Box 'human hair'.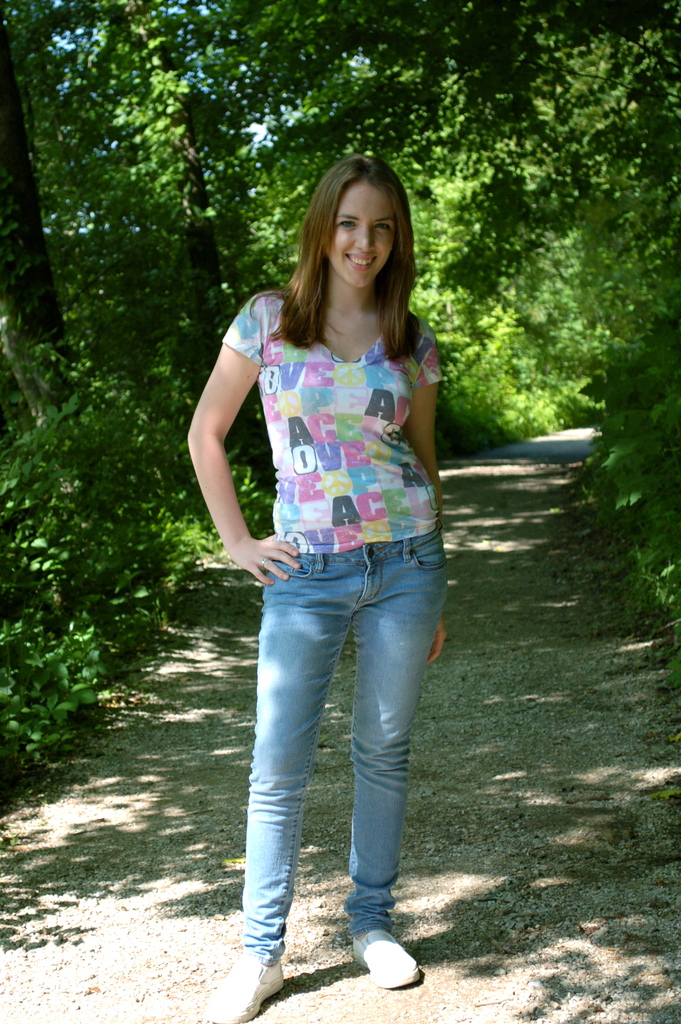
x1=279, y1=159, x2=434, y2=334.
